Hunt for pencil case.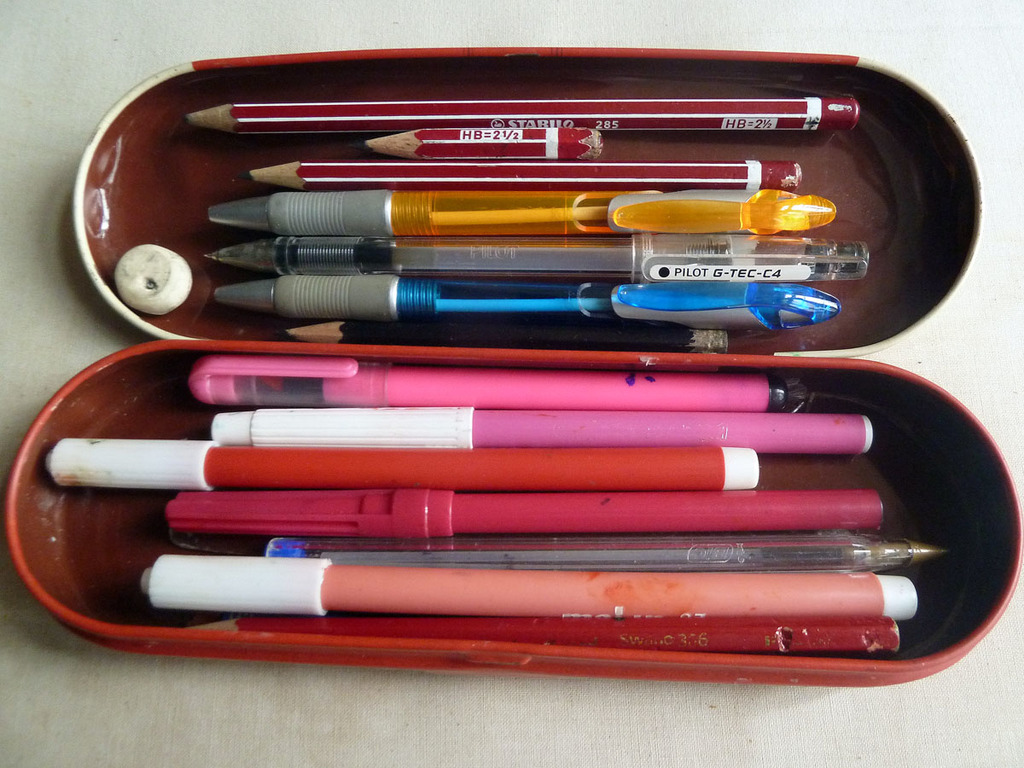
Hunted down at detection(0, 45, 1023, 689).
